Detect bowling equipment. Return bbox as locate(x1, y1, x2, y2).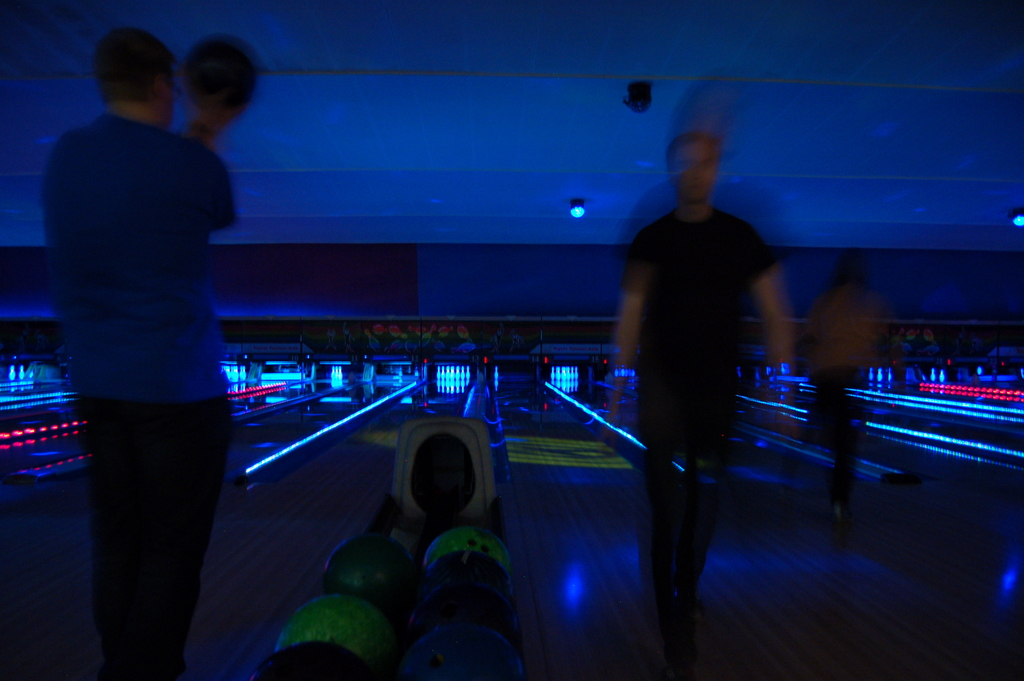
locate(867, 365, 877, 386).
